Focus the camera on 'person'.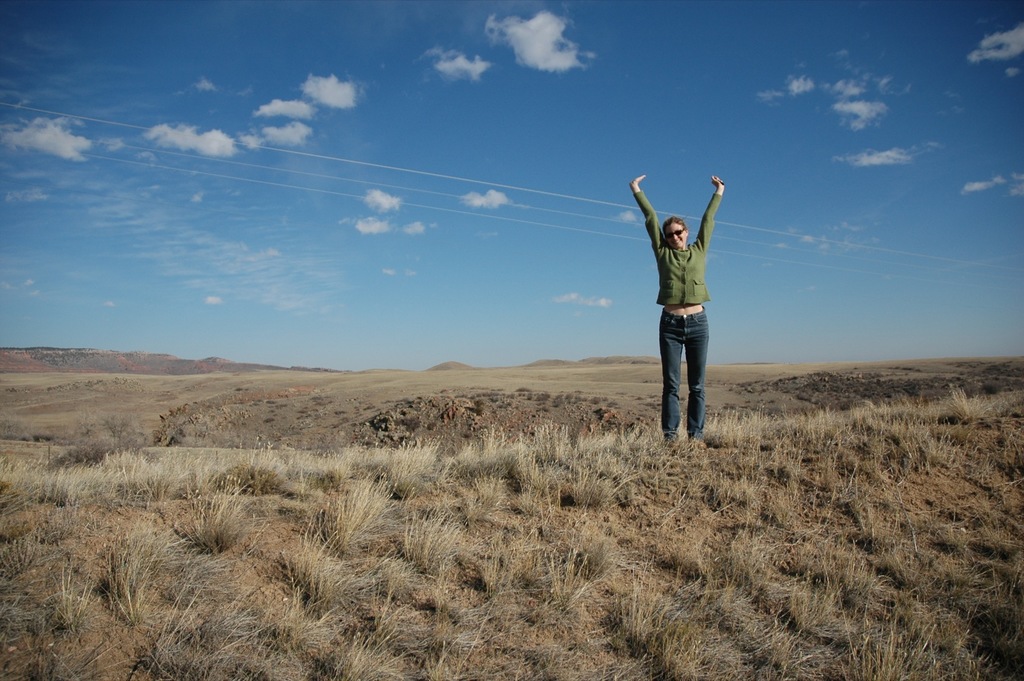
Focus region: {"left": 628, "top": 174, "right": 727, "bottom": 447}.
